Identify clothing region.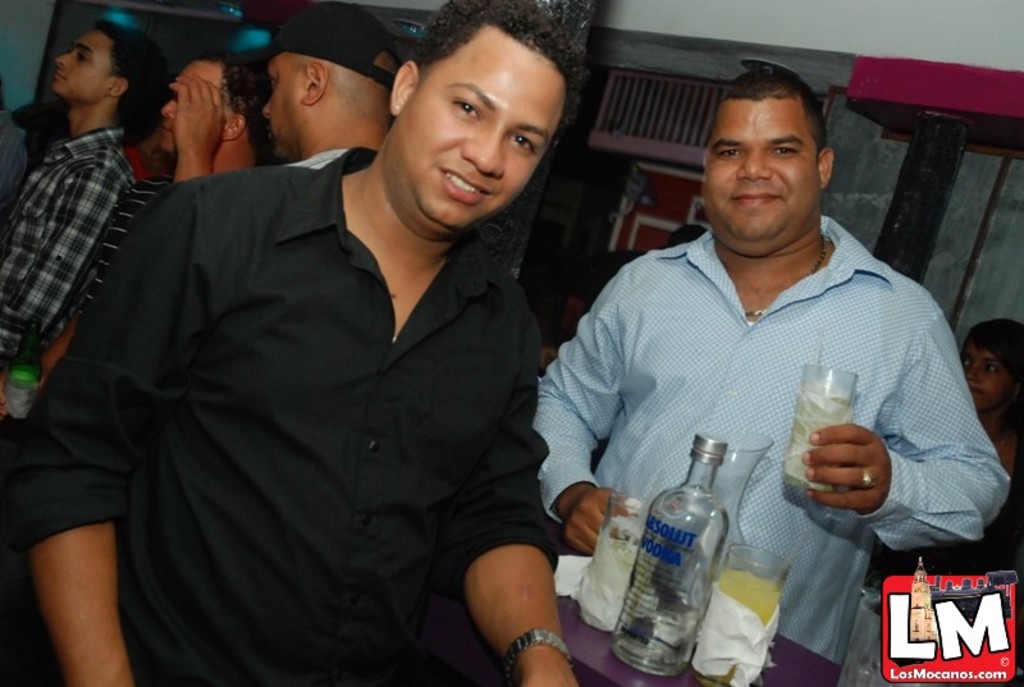
Region: pyautogui.locateOnScreen(1, 127, 132, 368).
